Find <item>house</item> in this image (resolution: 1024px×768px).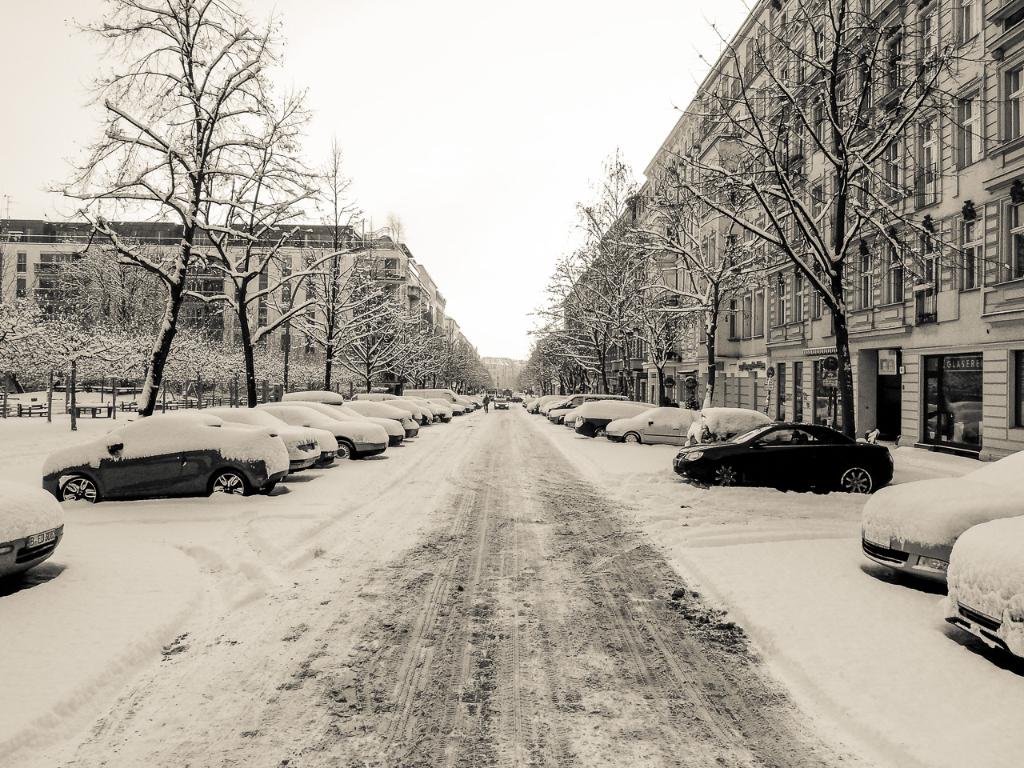
[0,219,406,393].
